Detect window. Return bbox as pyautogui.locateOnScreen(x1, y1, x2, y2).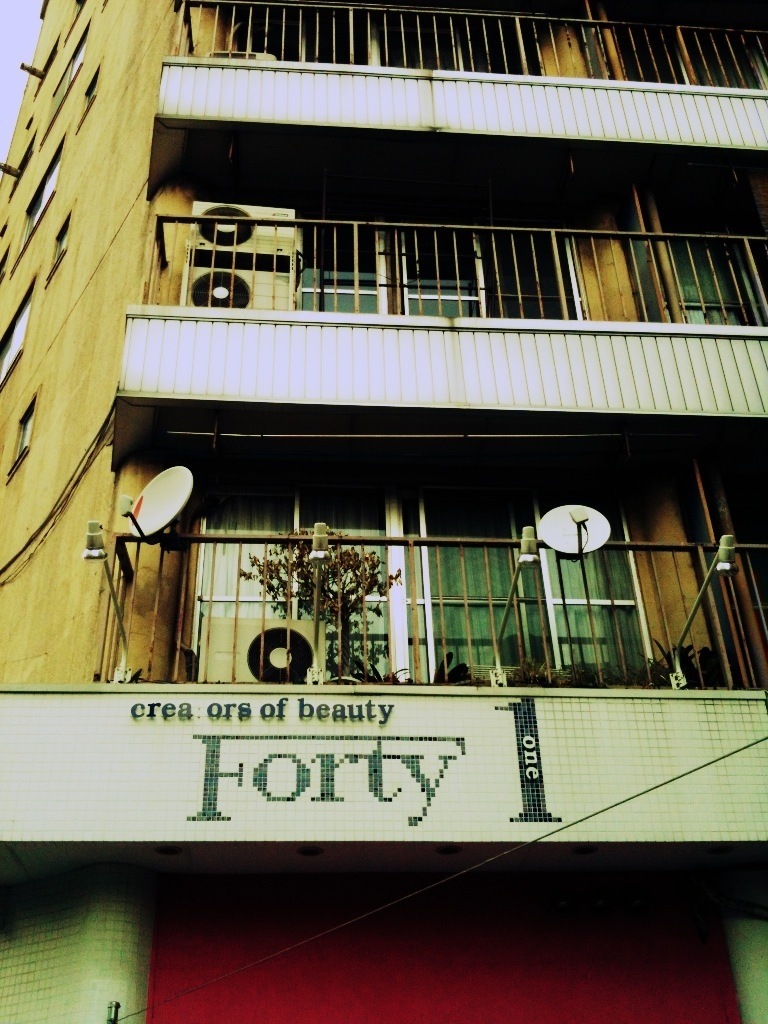
pyautogui.locateOnScreen(0, 272, 34, 394).
